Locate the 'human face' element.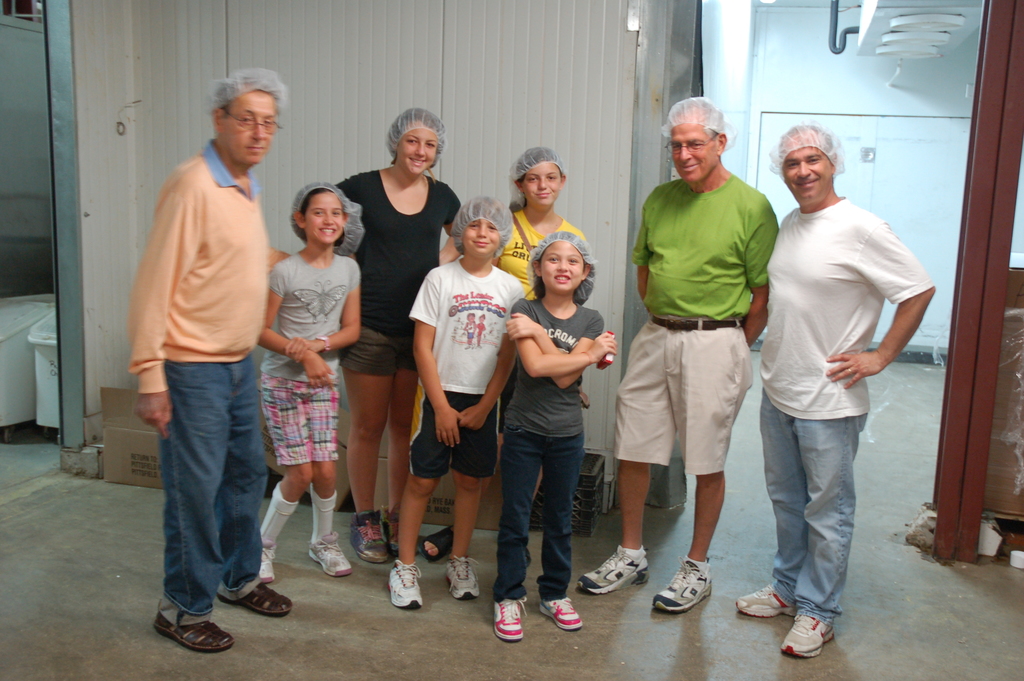
Element bbox: [left=218, top=85, right=276, bottom=163].
